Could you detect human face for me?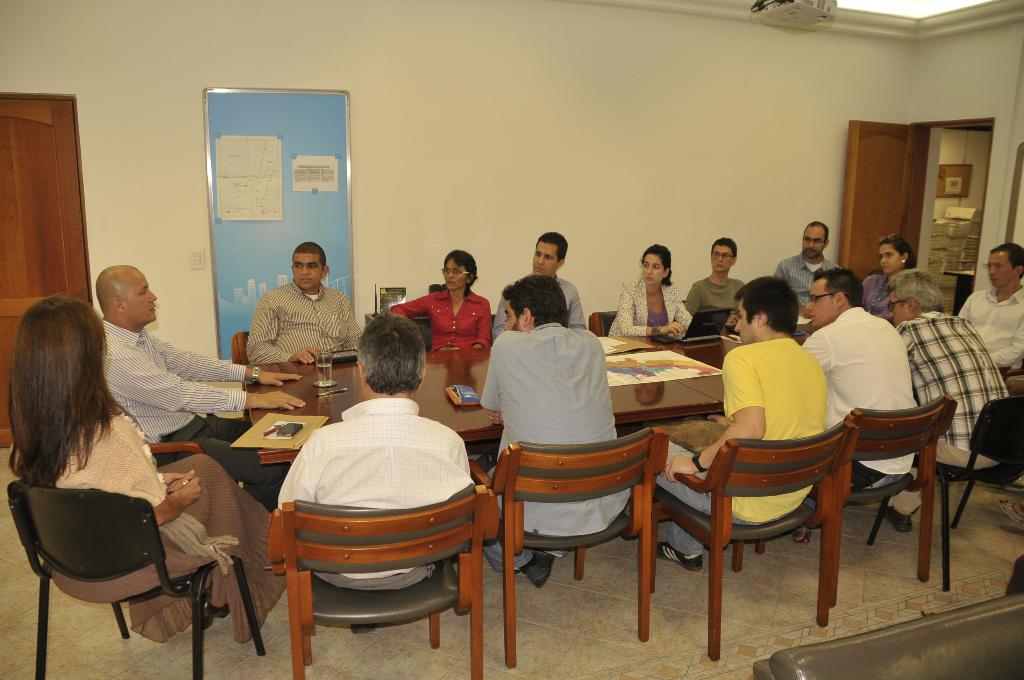
Detection result: bbox=(733, 293, 758, 343).
